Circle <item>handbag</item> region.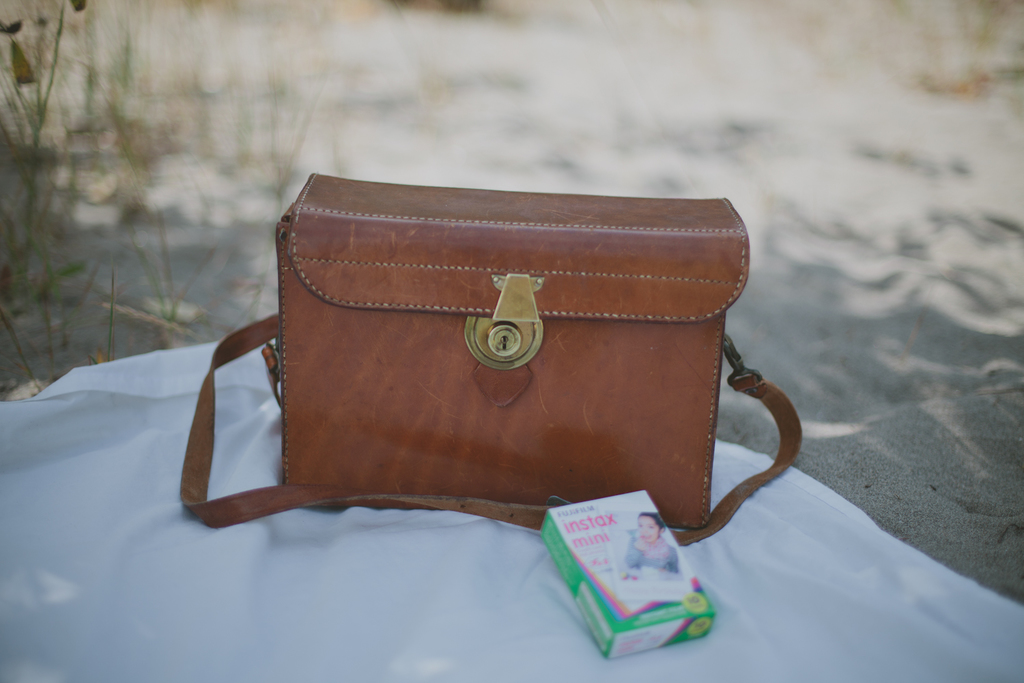
Region: (x1=171, y1=177, x2=808, y2=546).
